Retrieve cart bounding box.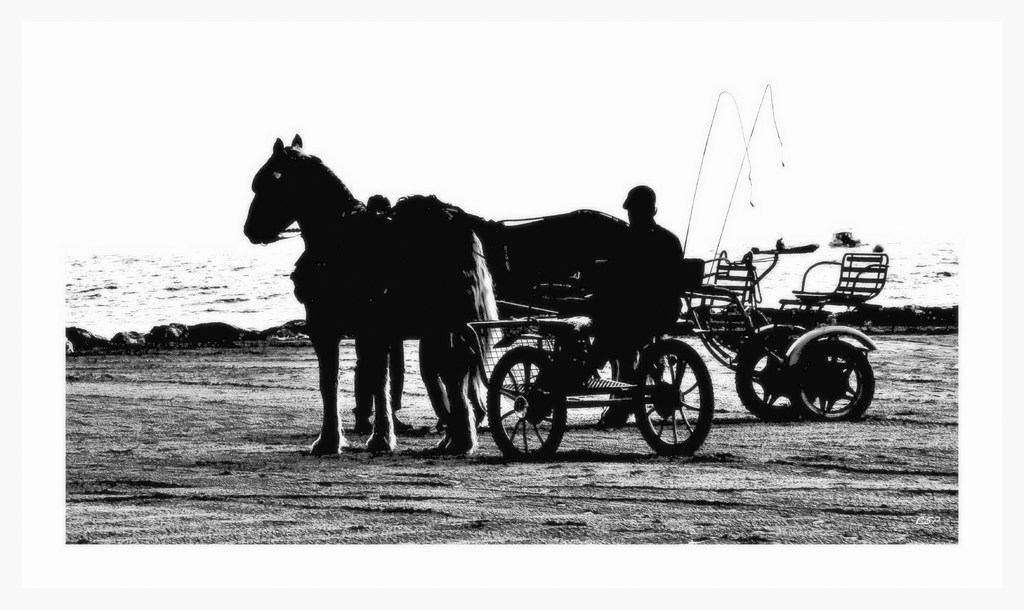
Bounding box: {"left": 394, "top": 284, "right": 715, "bottom": 461}.
